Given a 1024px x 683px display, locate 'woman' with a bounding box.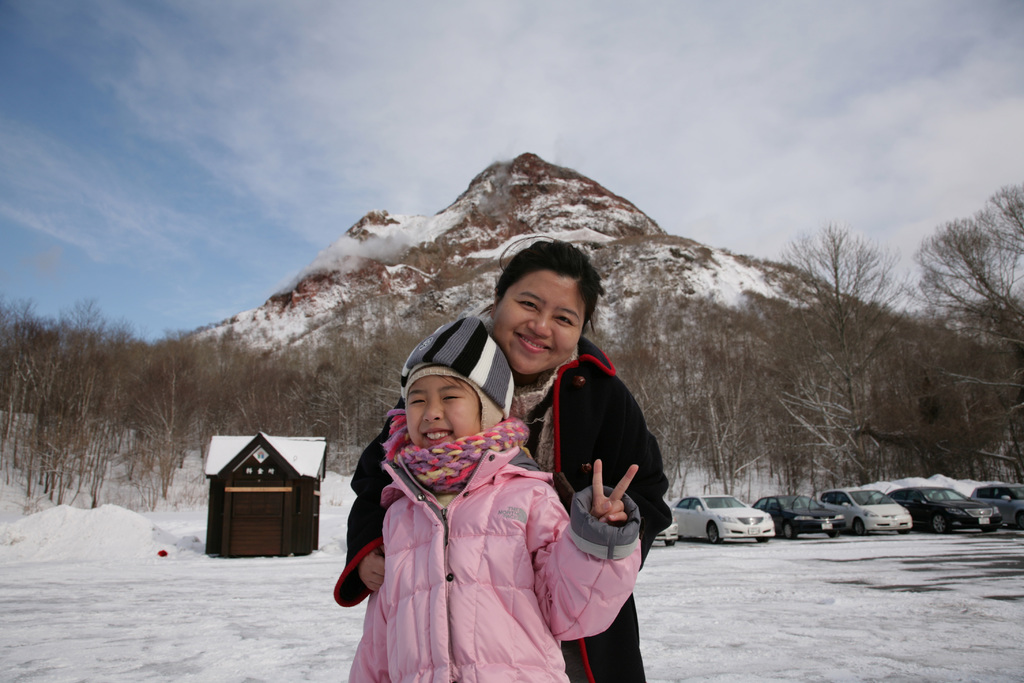
Located: [337,261,648,673].
